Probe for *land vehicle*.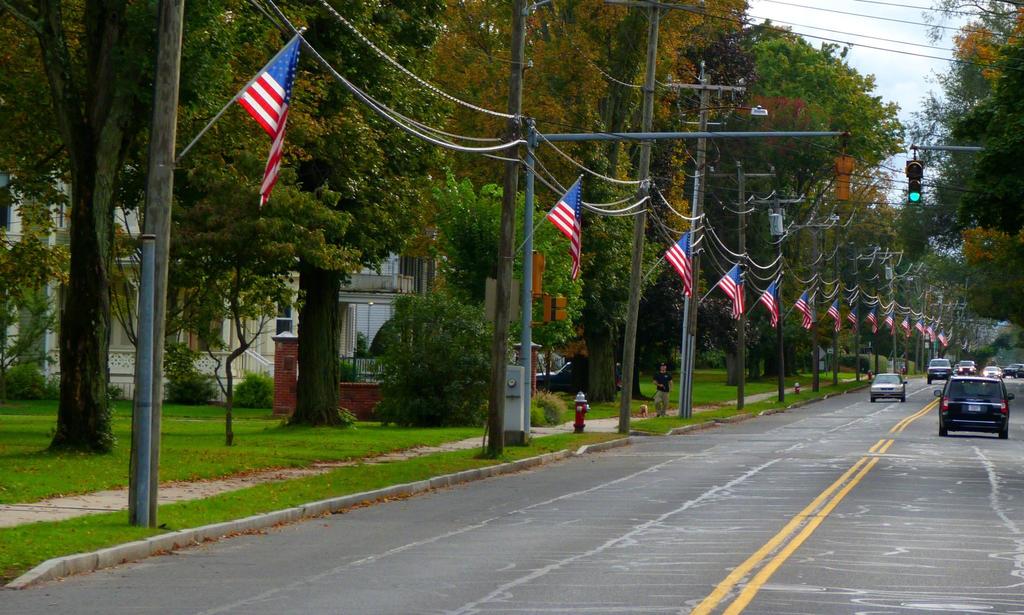
Probe result: left=926, top=357, right=952, bottom=387.
